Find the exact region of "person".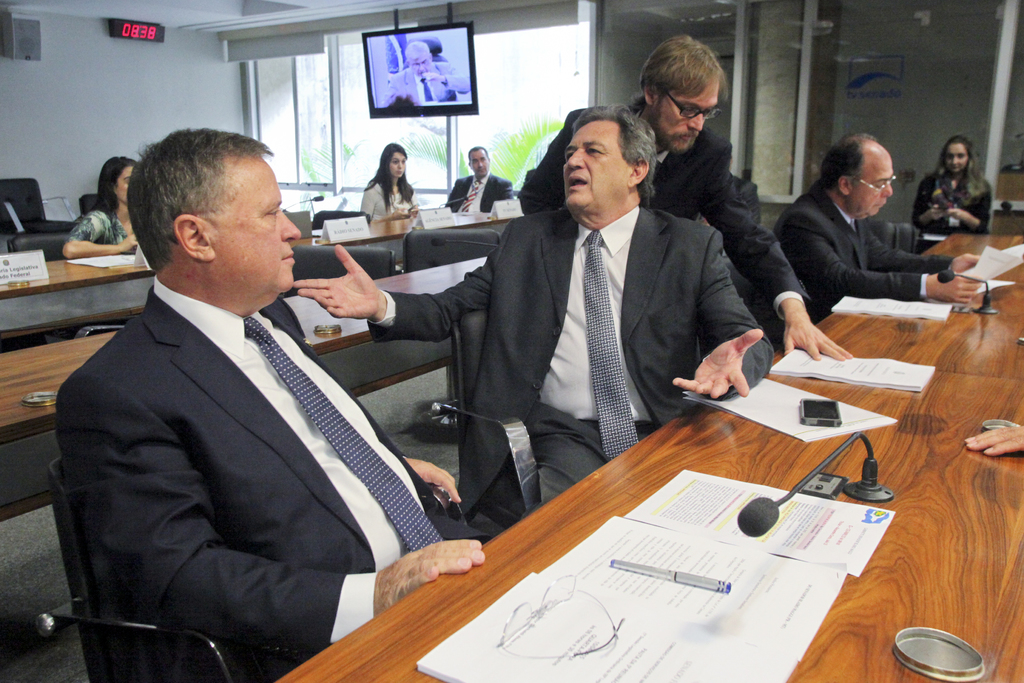
Exact region: bbox=[49, 124, 515, 645].
